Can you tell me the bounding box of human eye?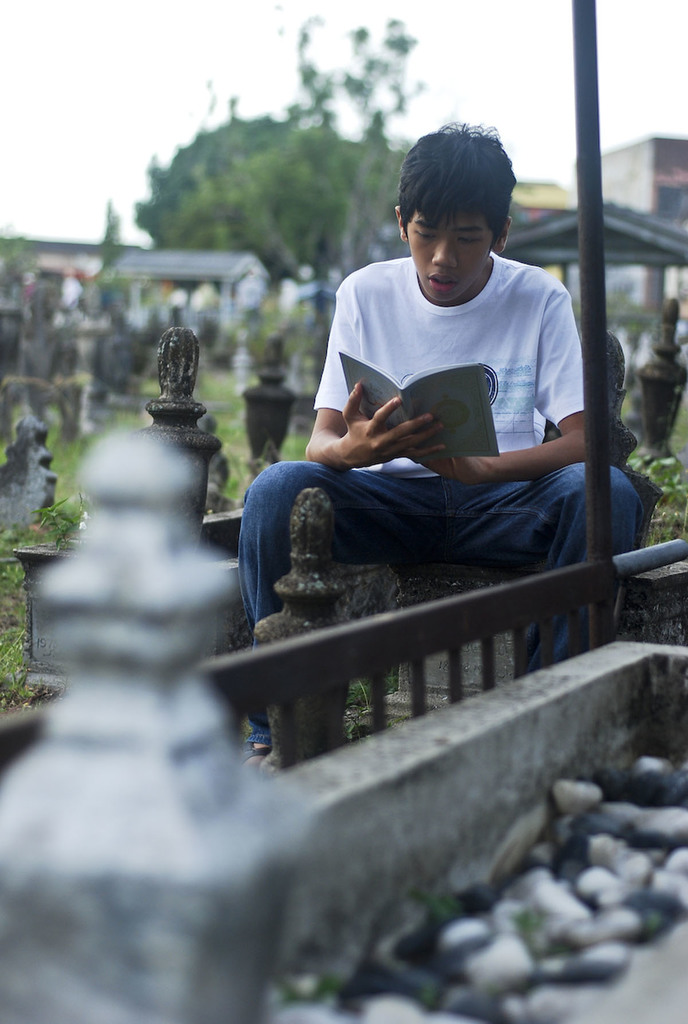
region(457, 232, 479, 247).
